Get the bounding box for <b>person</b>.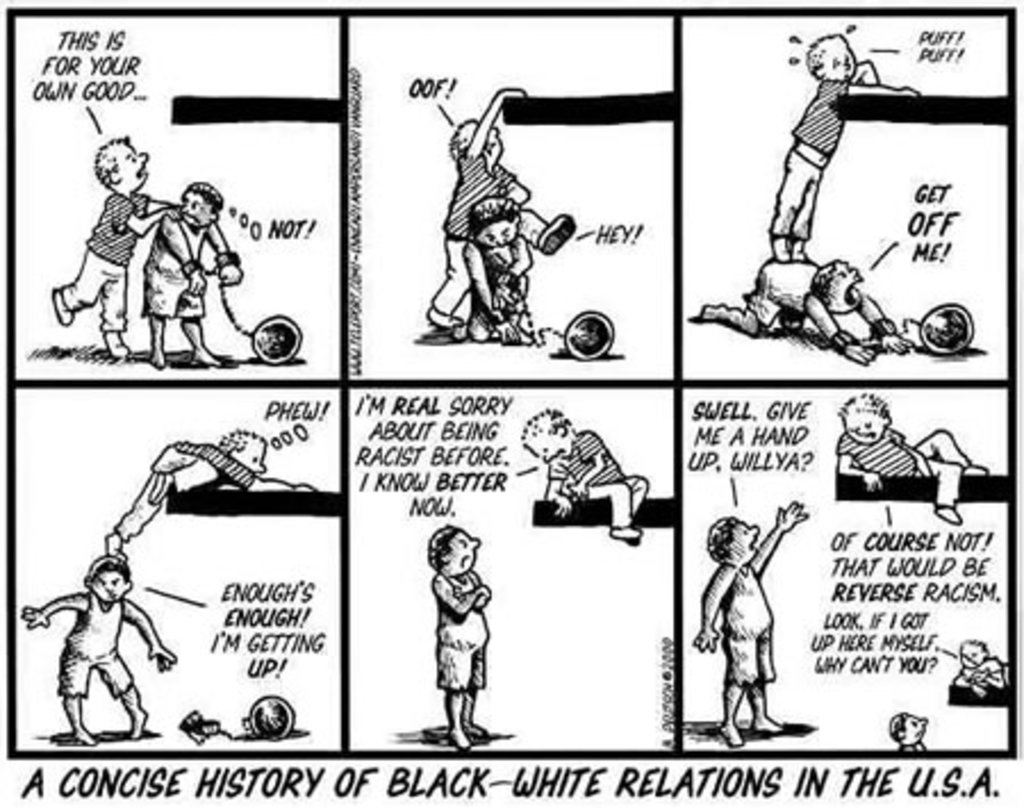
select_region(517, 410, 646, 546).
